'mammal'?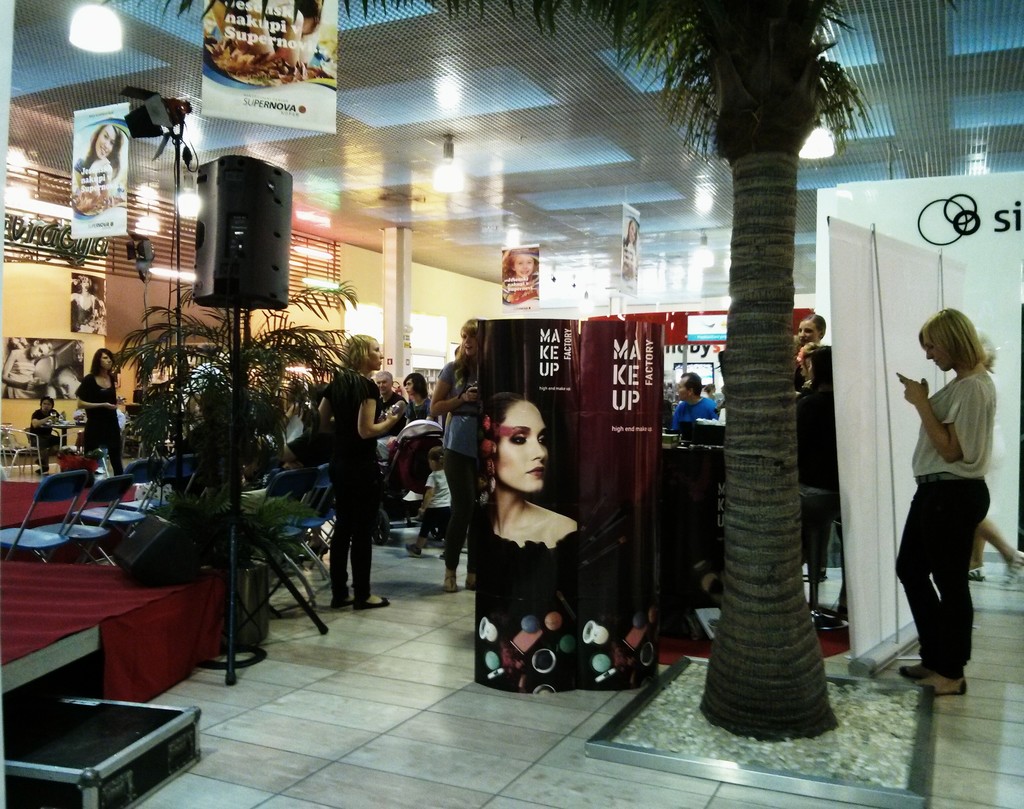
bbox=(705, 382, 717, 402)
